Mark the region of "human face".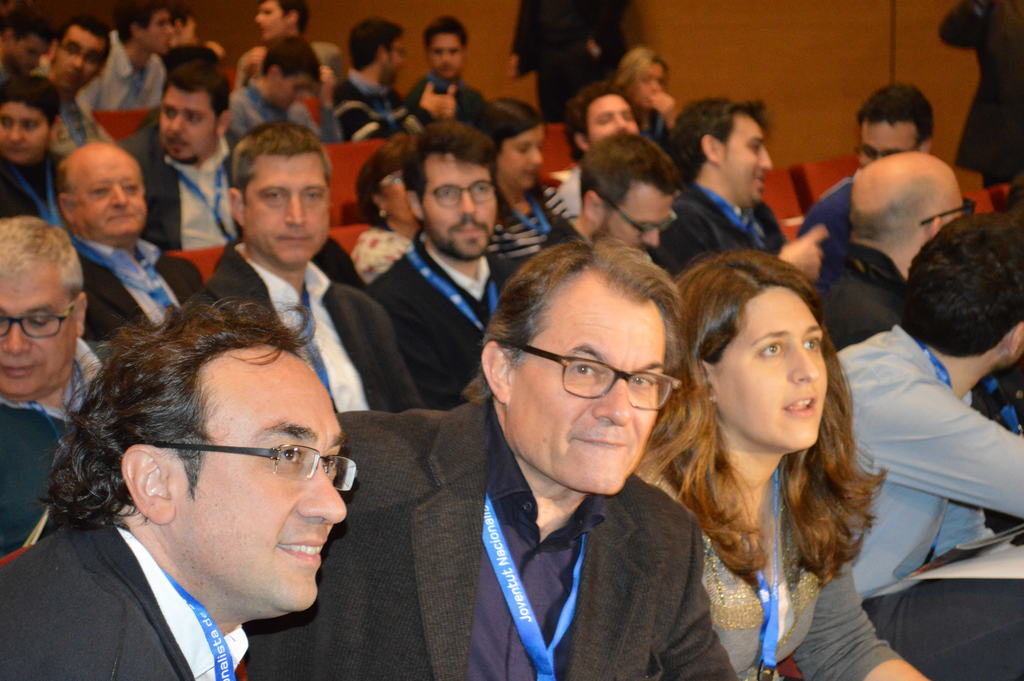
Region: 238 149 338 258.
